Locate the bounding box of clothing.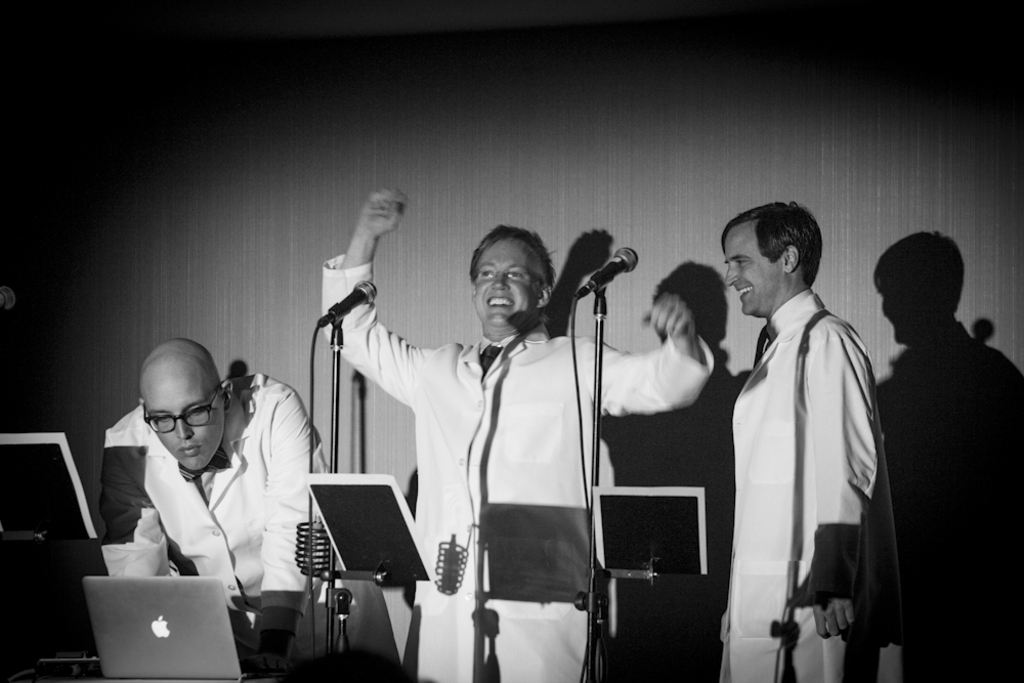
Bounding box: <region>100, 376, 337, 678</region>.
